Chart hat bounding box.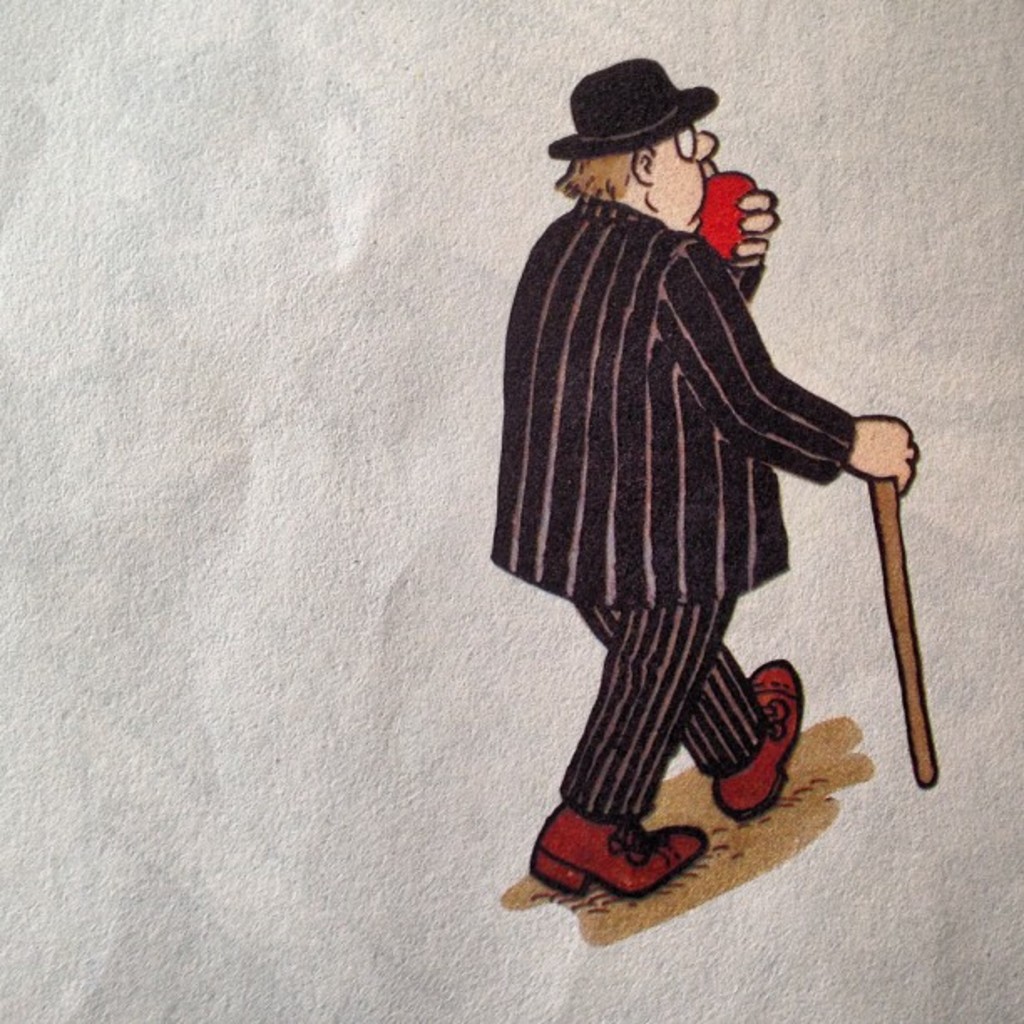
Charted: bbox(550, 55, 723, 157).
